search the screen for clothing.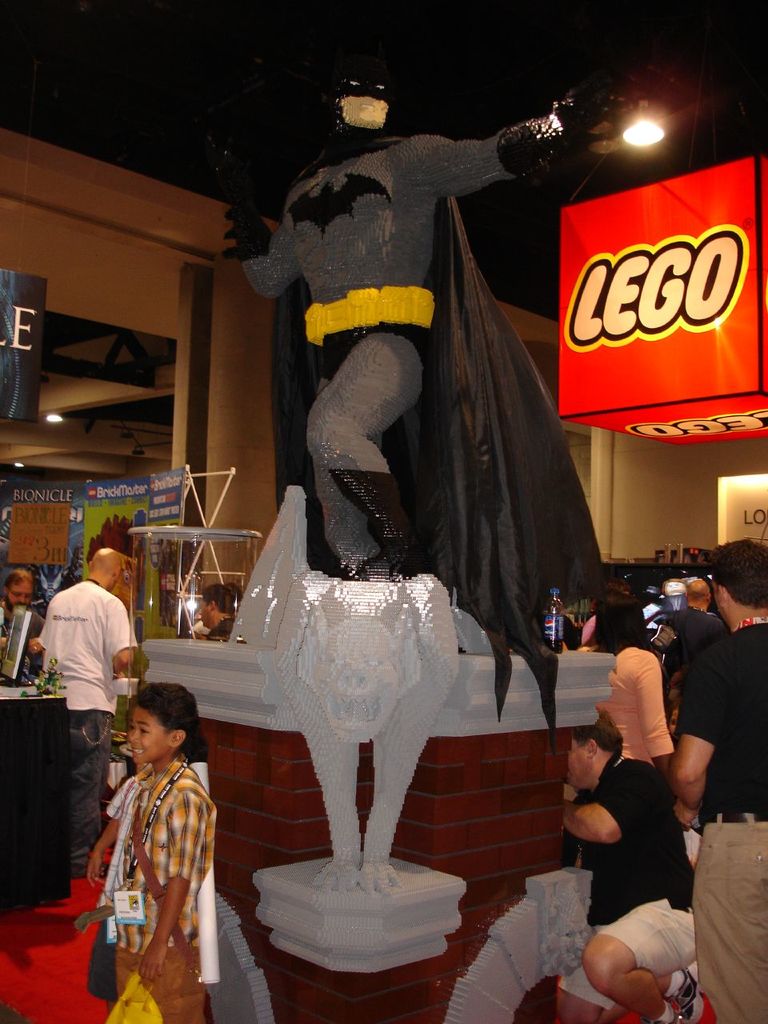
Found at <box>567,753,698,1014</box>.
